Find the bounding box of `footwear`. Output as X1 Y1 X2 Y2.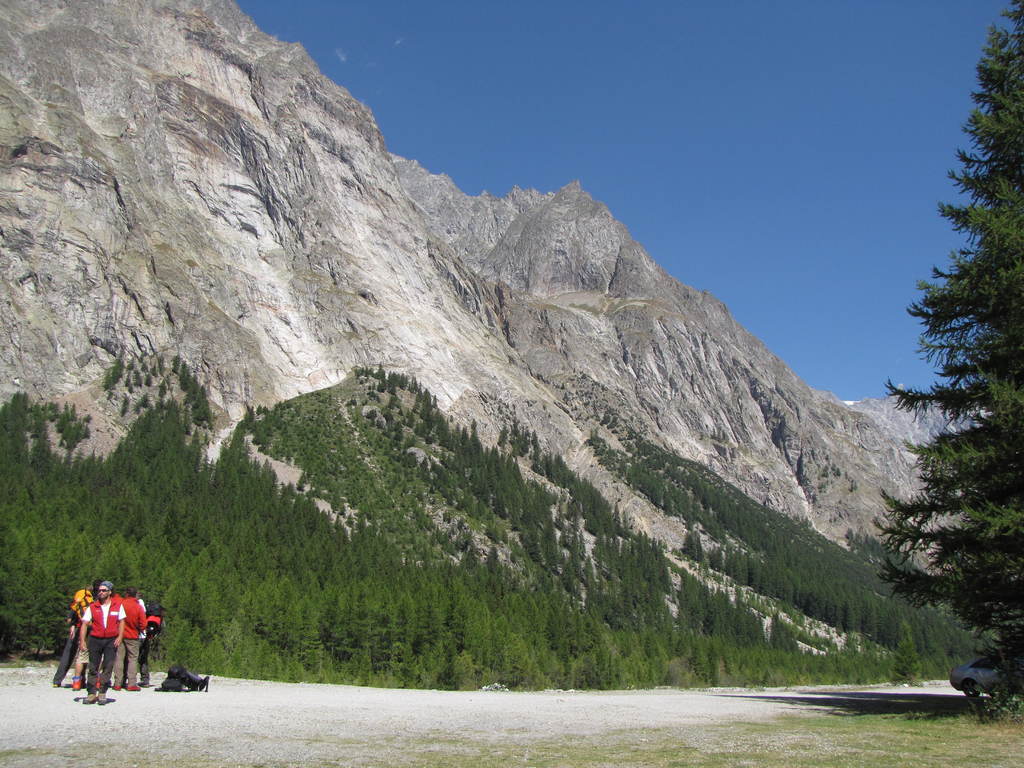
141 677 148 687.
